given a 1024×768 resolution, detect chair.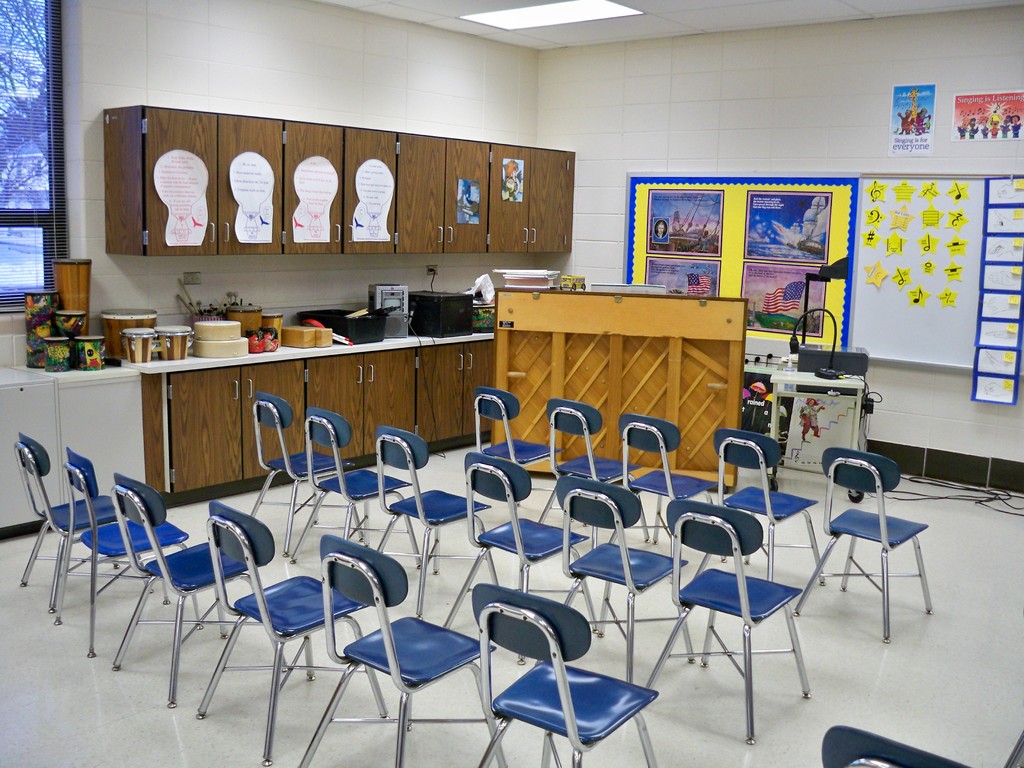
[left=476, top=581, right=660, bottom=767].
